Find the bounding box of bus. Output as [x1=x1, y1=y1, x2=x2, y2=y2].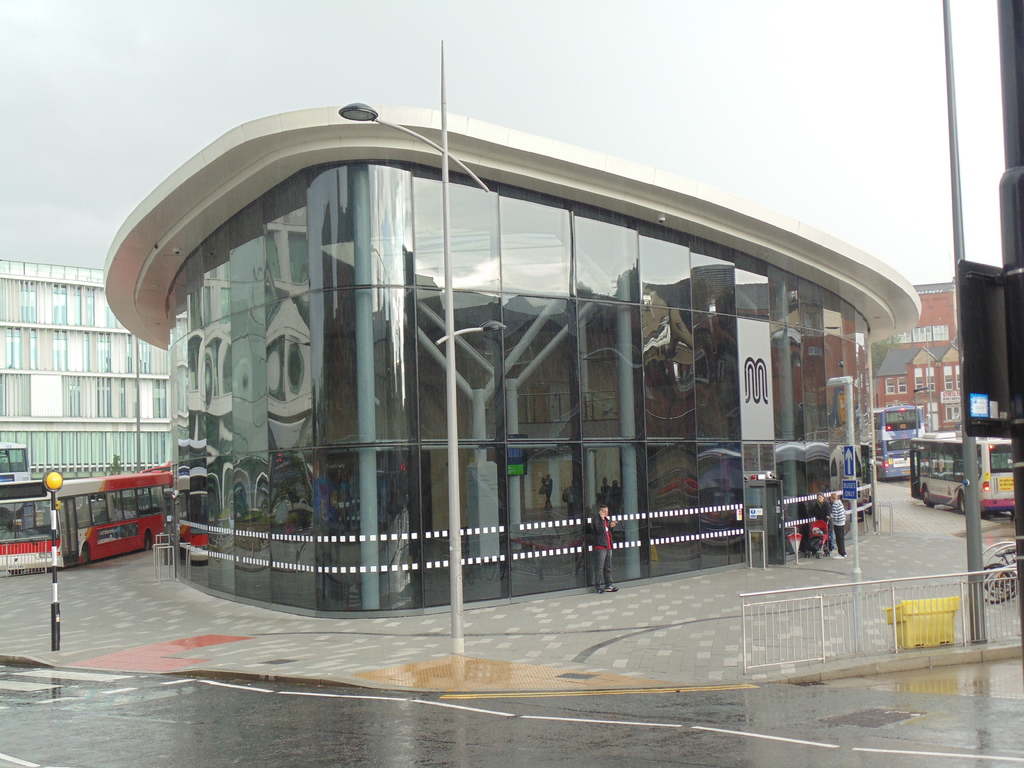
[x1=870, y1=405, x2=929, y2=481].
